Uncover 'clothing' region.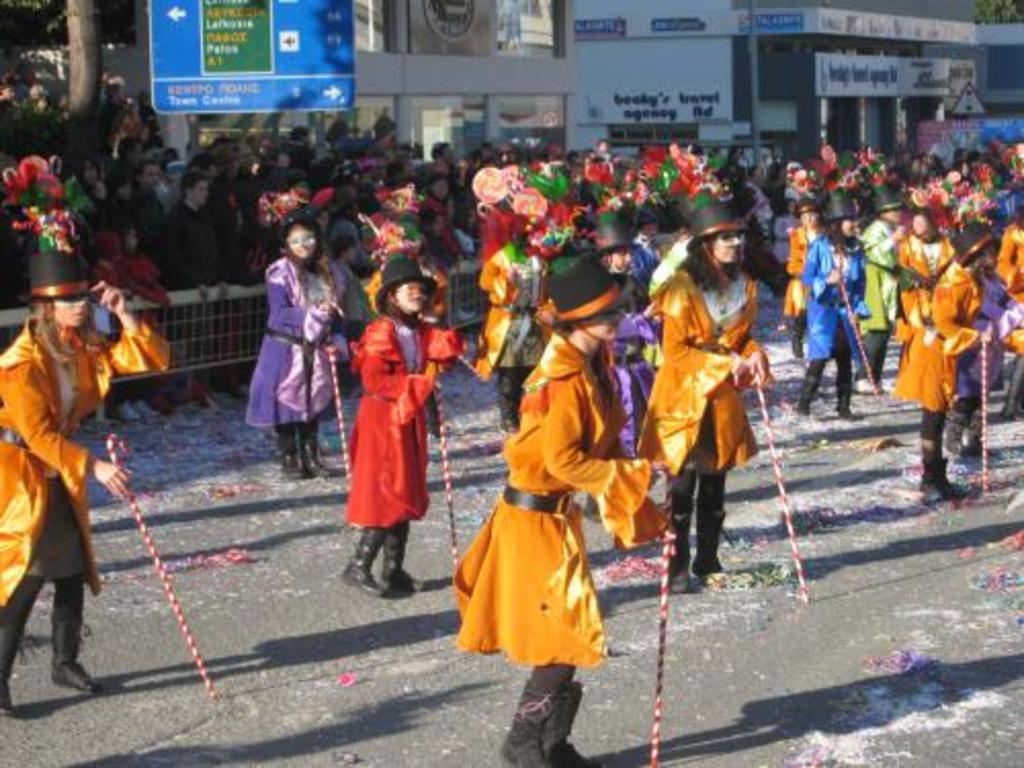
Uncovered: pyautogui.locateOnScreen(637, 264, 768, 485).
